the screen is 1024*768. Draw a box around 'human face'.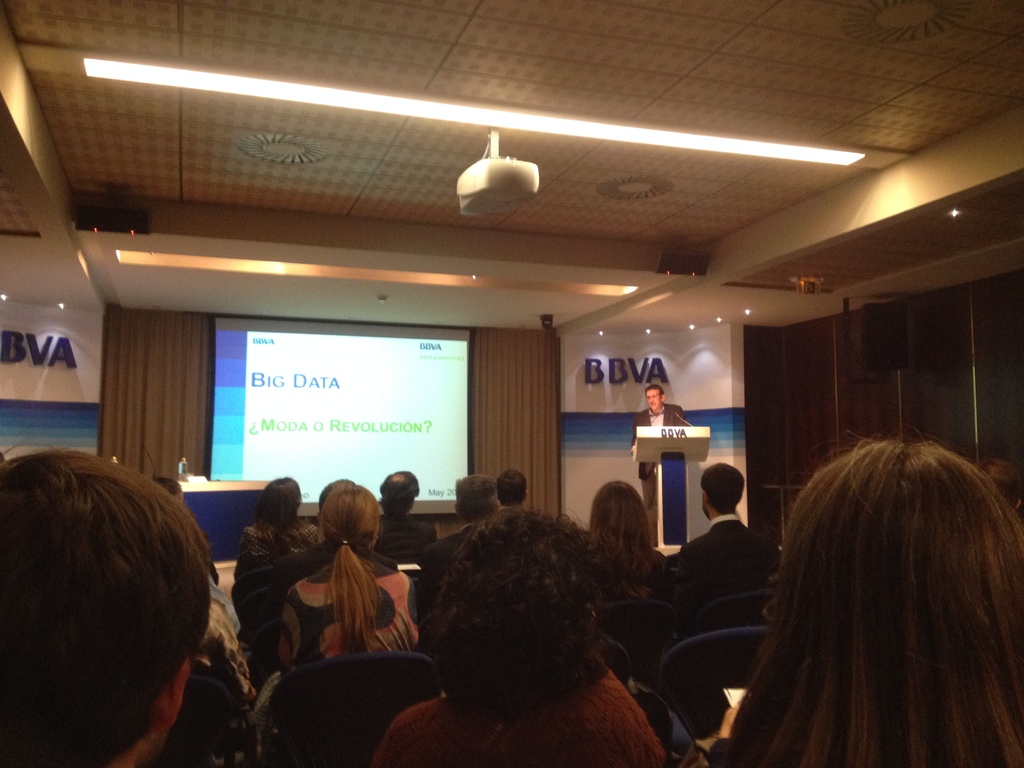
box=[644, 392, 662, 413].
